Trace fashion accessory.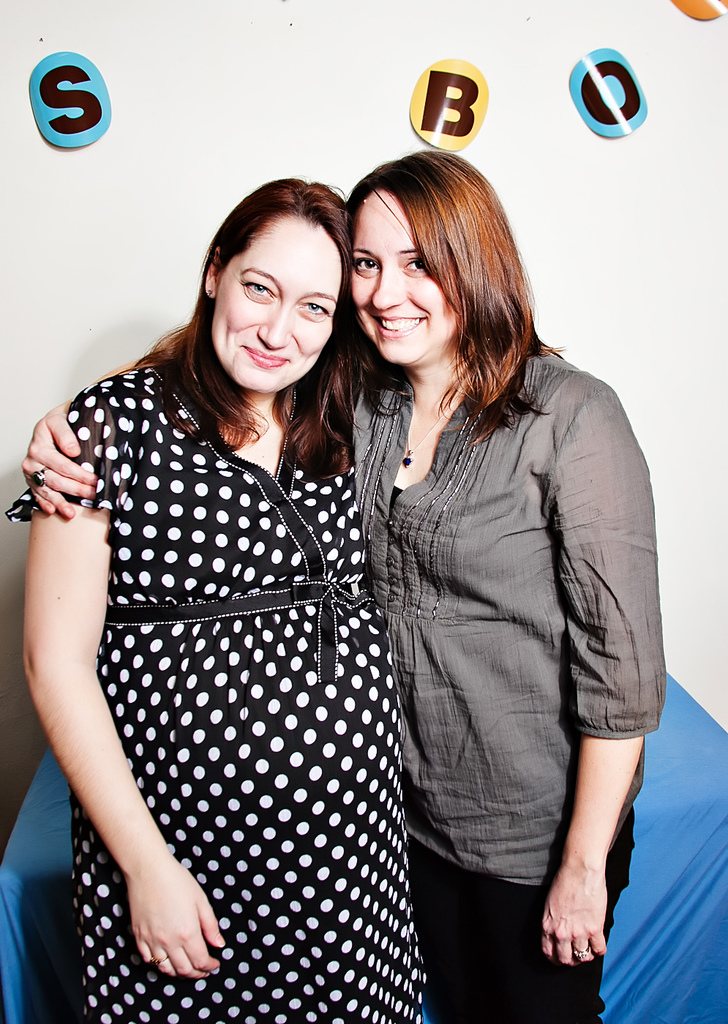
Traced to 207,290,212,295.
